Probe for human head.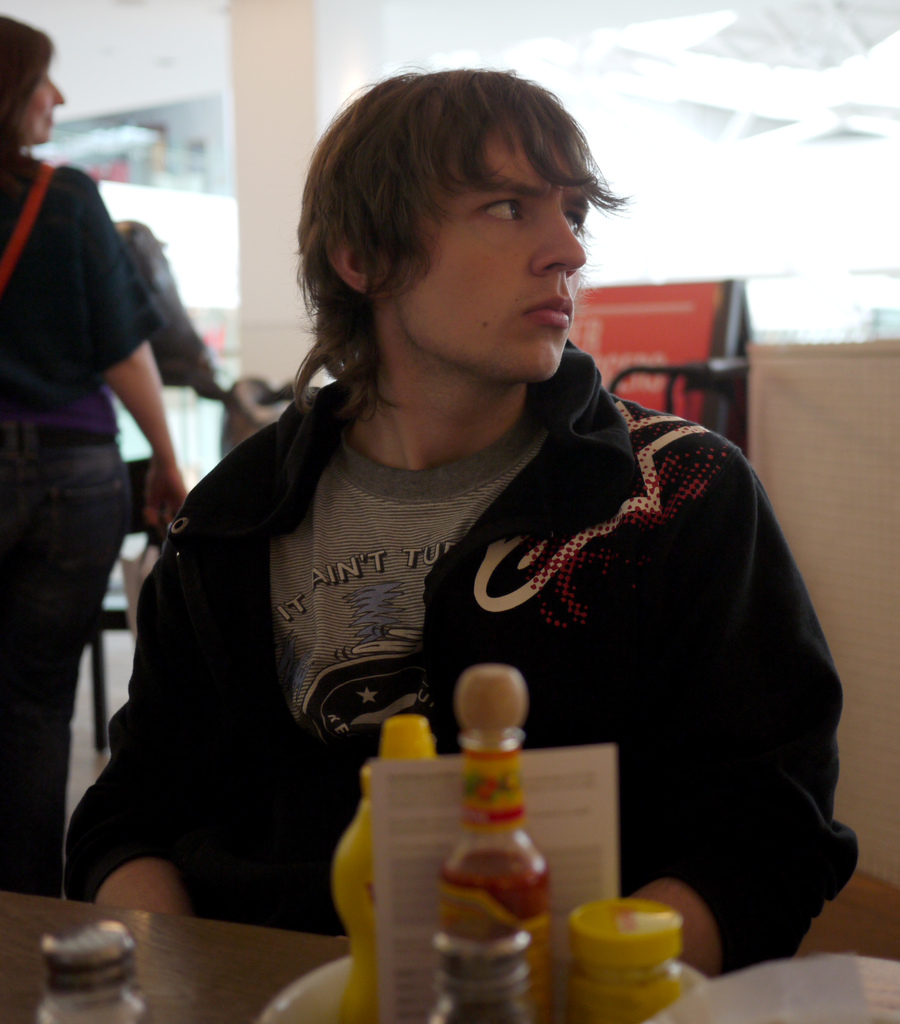
Probe result: [left=0, top=12, right=65, bottom=148].
